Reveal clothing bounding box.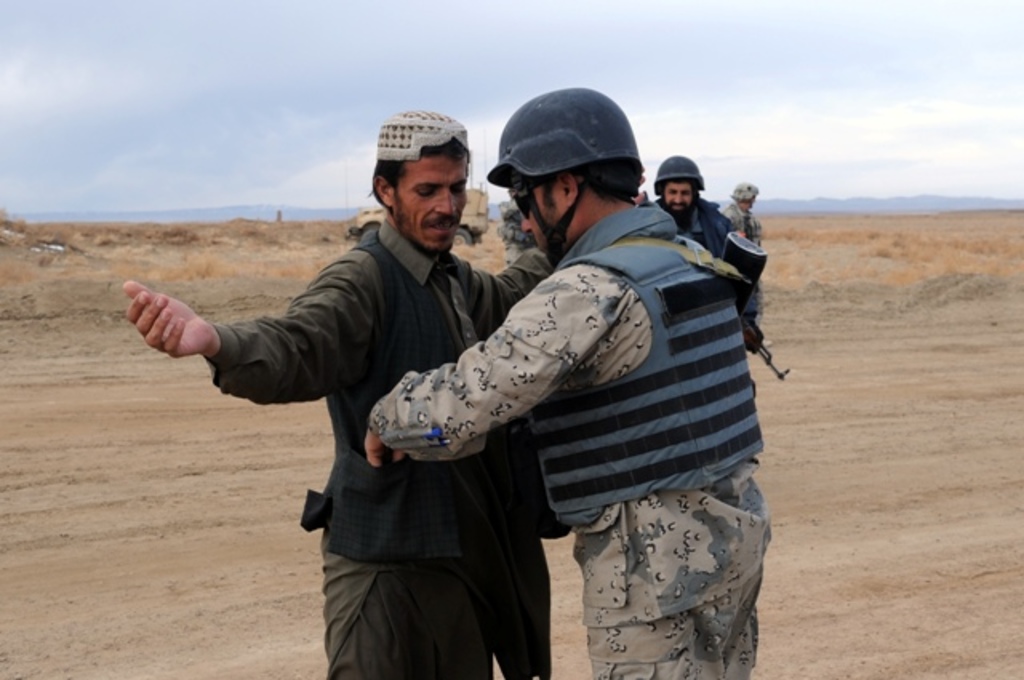
Revealed: pyautogui.locateOnScreen(197, 198, 566, 678).
